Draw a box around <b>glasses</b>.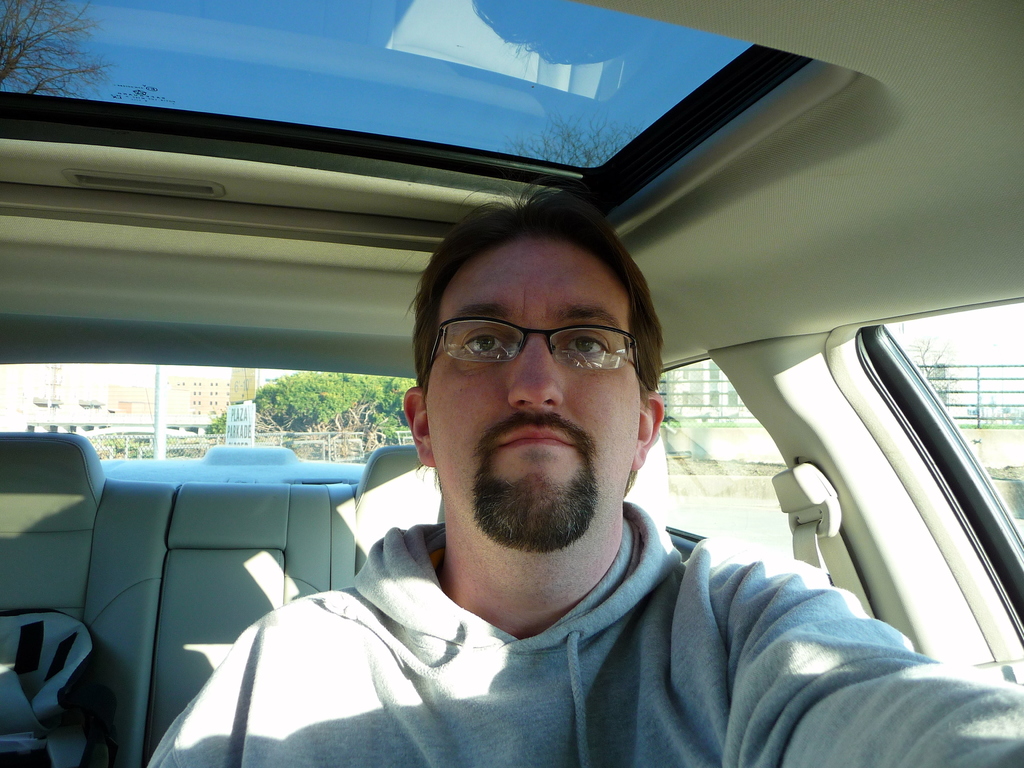
region(415, 317, 650, 393).
